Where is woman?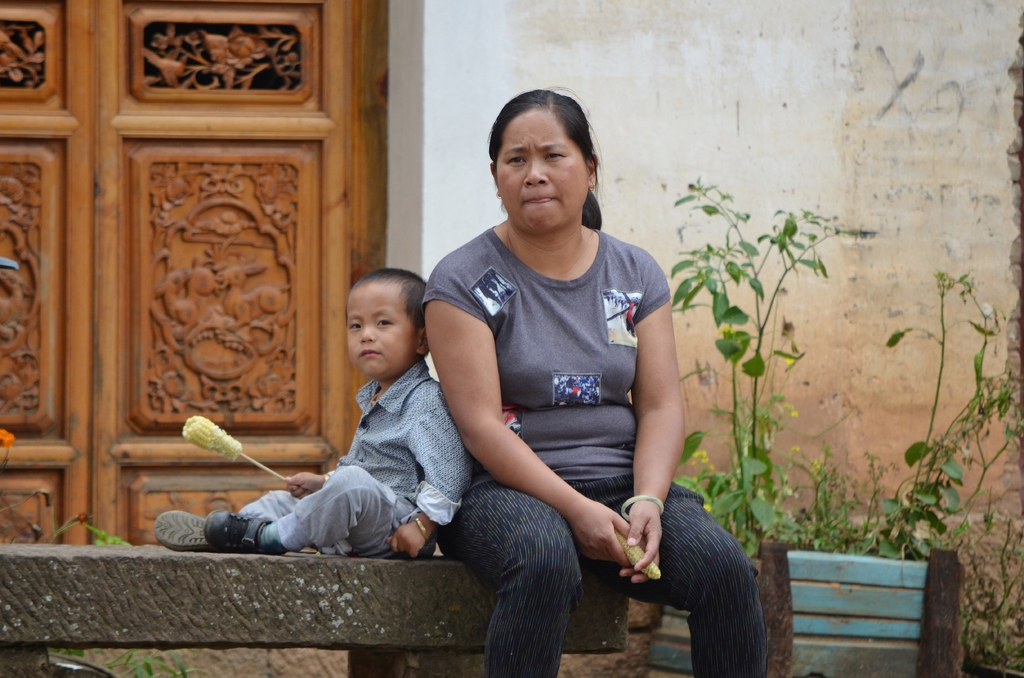
box=[415, 85, 699, 671].
